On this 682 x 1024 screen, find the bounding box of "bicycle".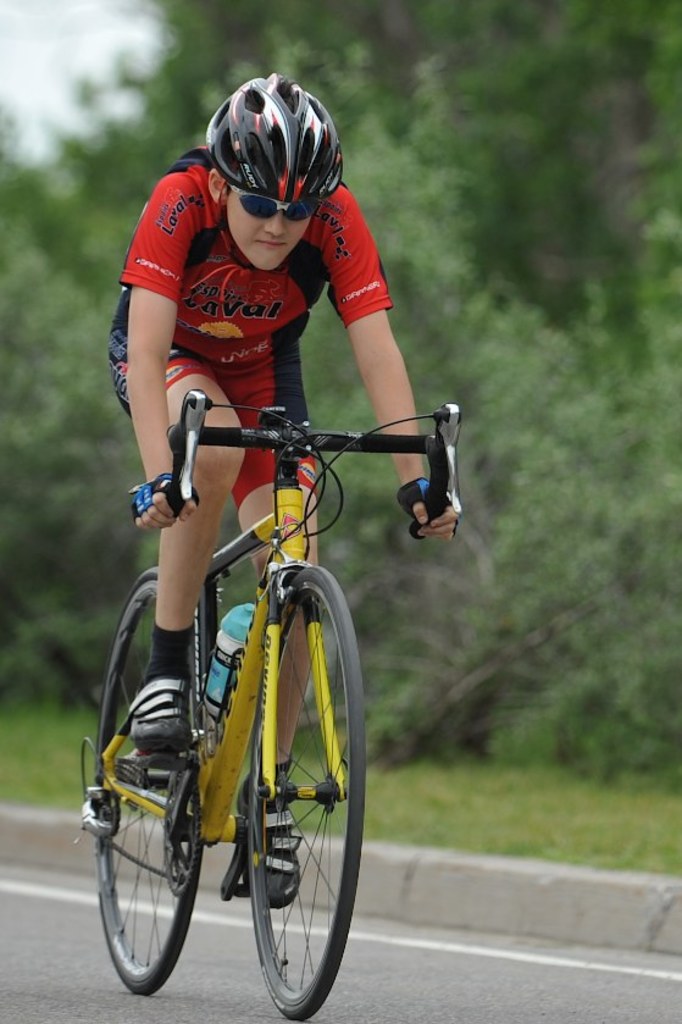
Bounding box: Rect(67, 391, 459, 1023).
